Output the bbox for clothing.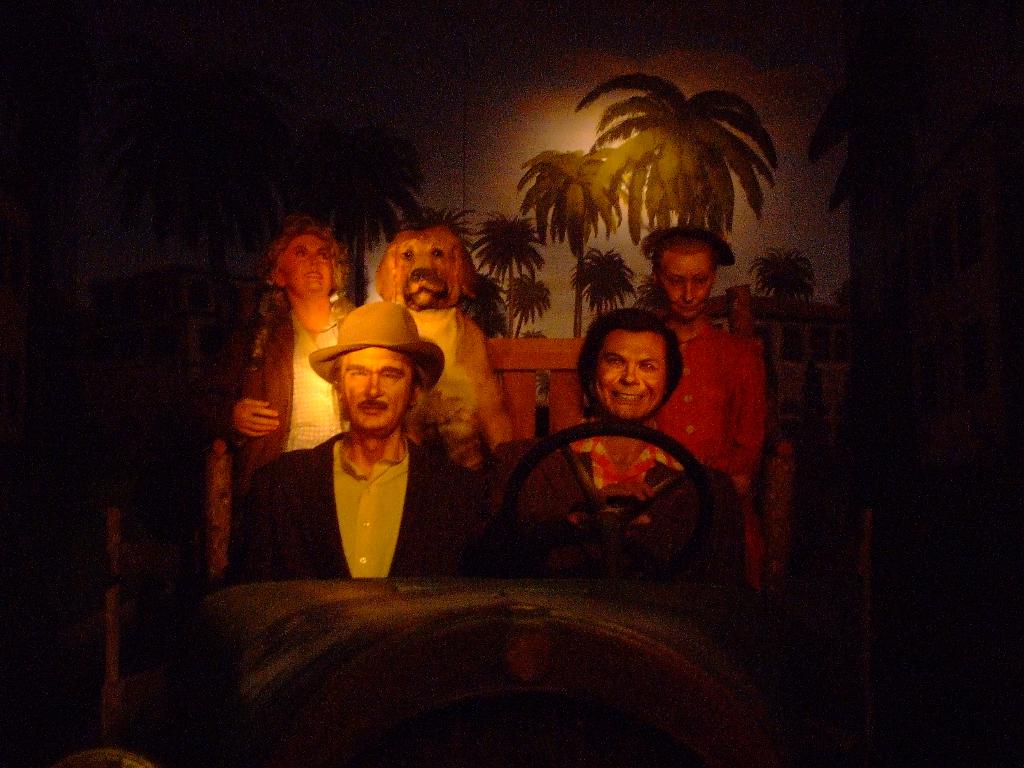
(x1=227, y1=429, x2=495, y2=586).
